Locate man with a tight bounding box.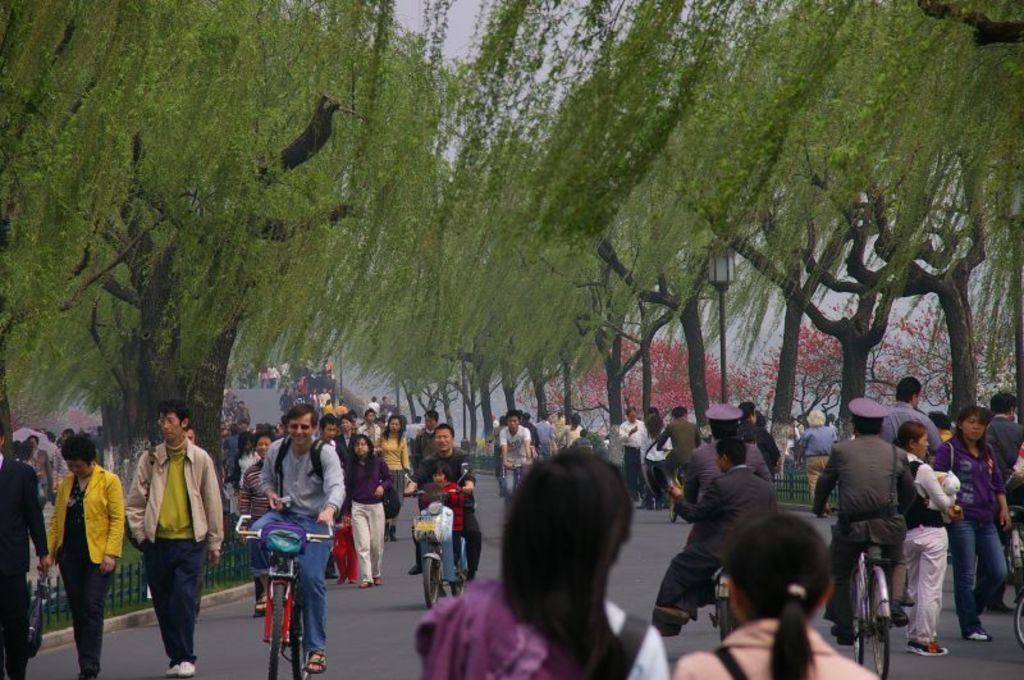
pyautogui.locateOnScreen(991, 384, 1023, 489).
